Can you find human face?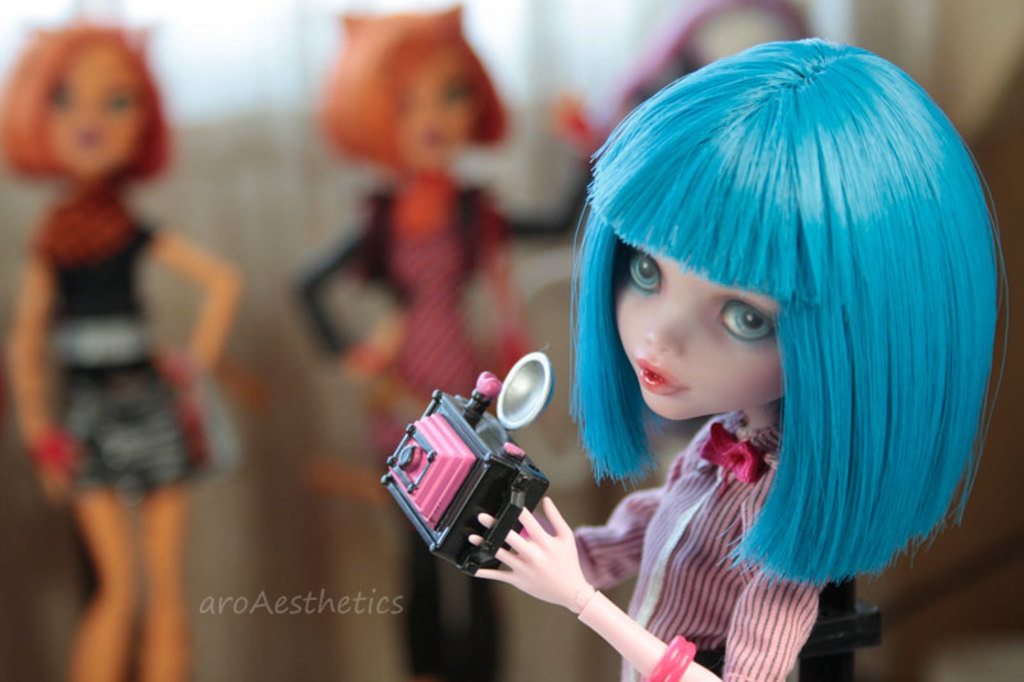
Yes, bounding box: Rect(50, 37, 143, 177).
